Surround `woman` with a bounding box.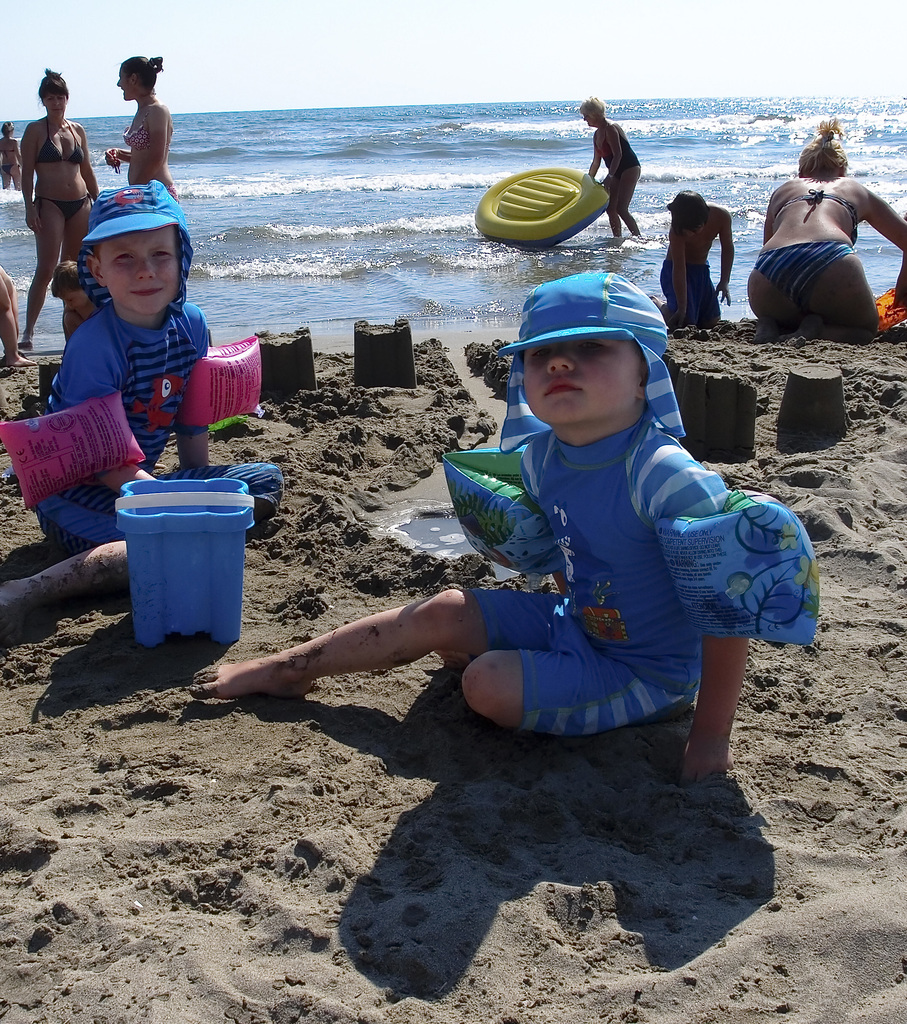
<region>746, 109, 906, 342</region>.
